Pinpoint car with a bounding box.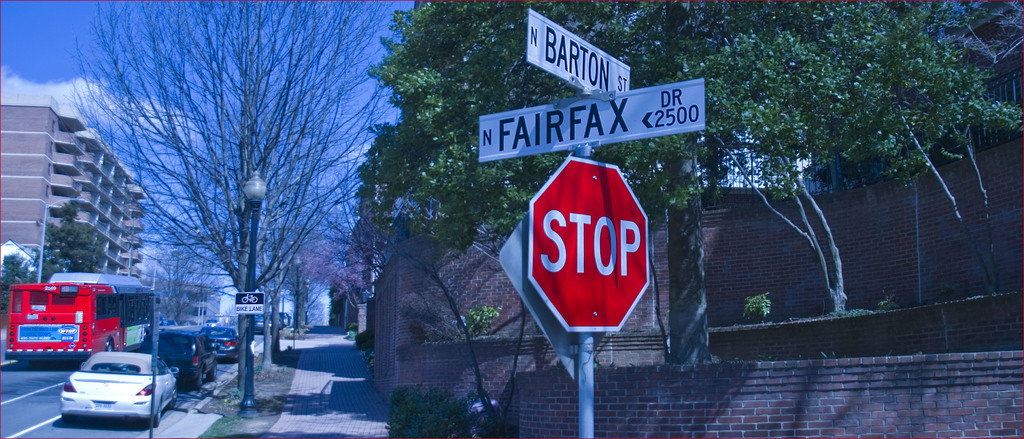
select_region(48, 352, 152, 428).
